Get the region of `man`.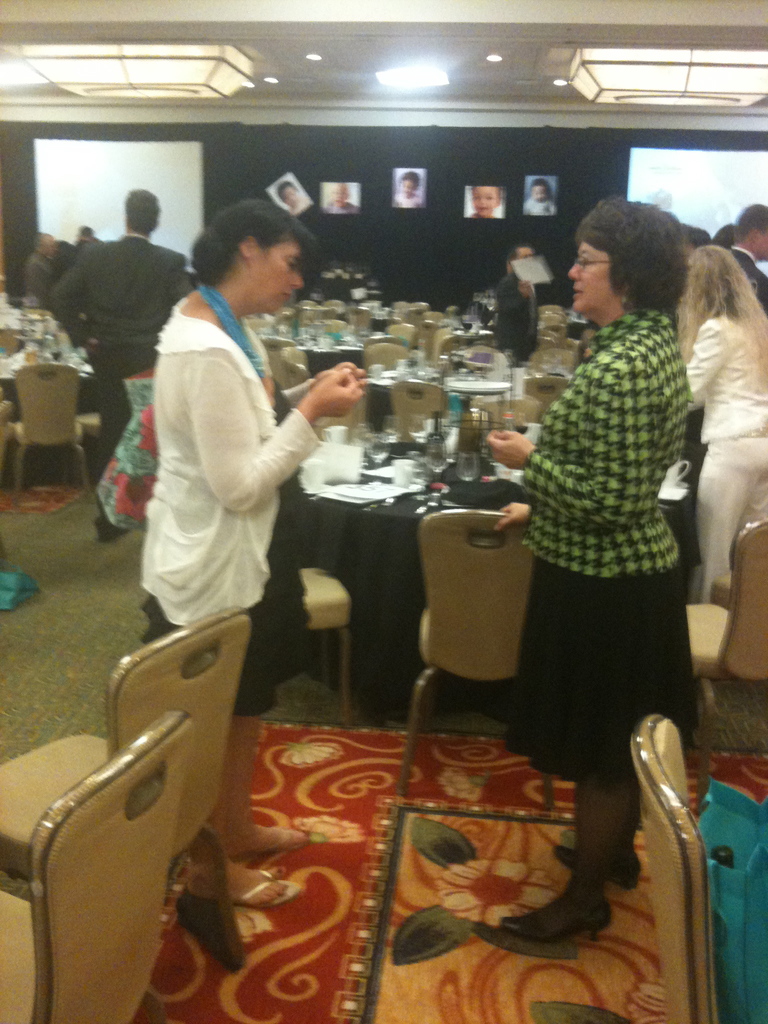
<box>28,223,46,290</box>.
